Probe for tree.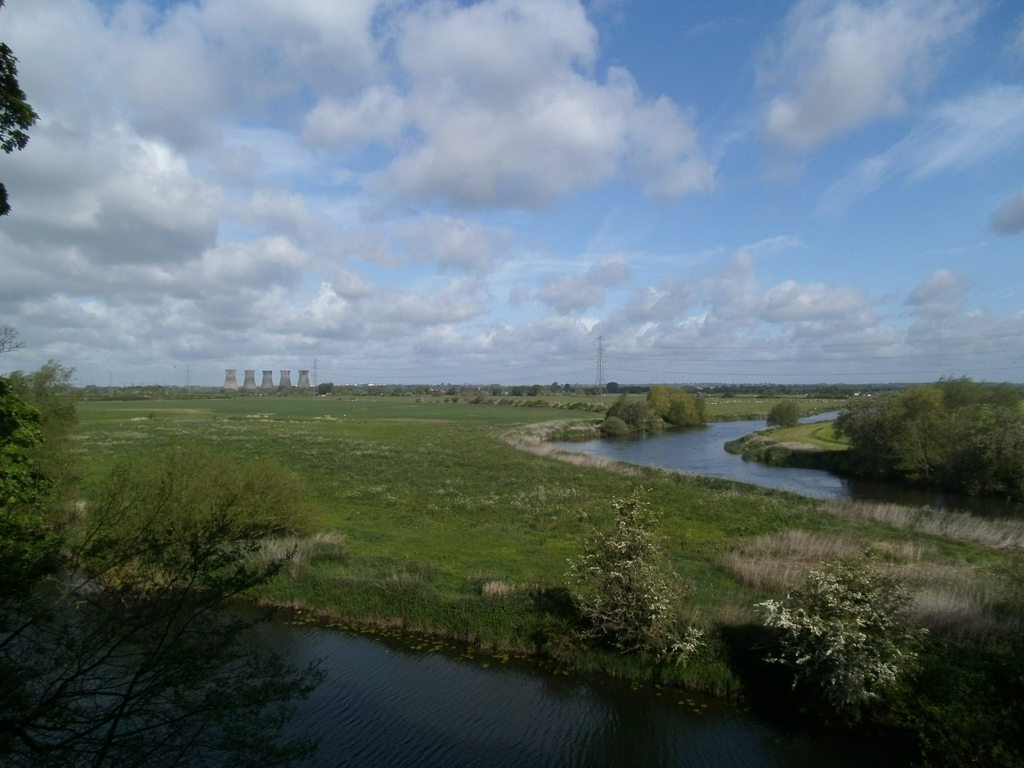
Probe result: l=317, t=383, r=334, b=396.
